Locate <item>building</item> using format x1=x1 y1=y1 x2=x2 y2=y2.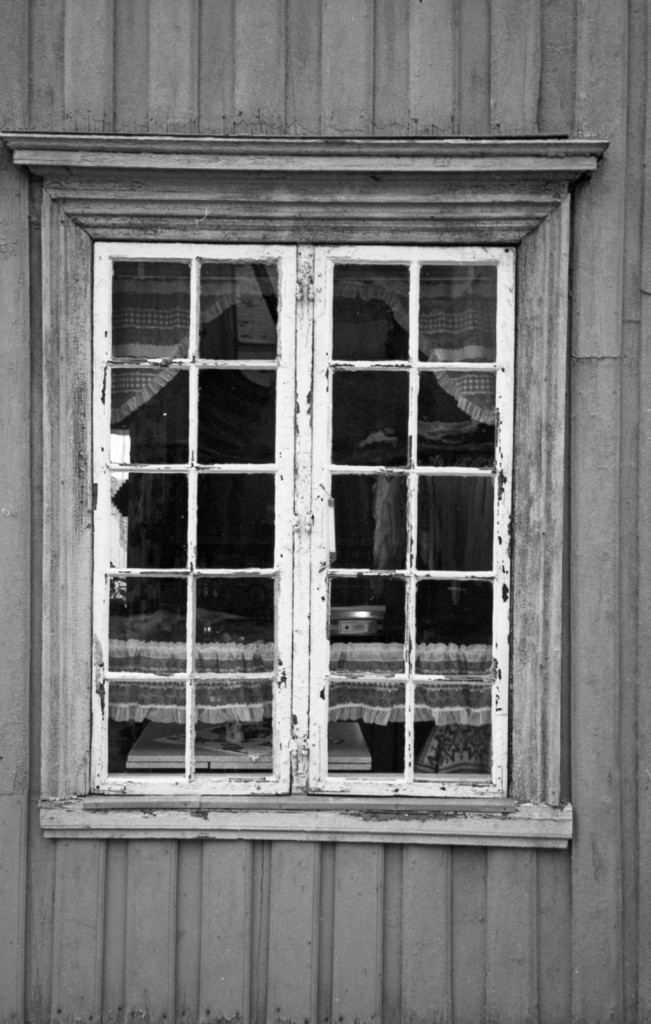
x1=6 y1=0 x2=650 y2=1023.
